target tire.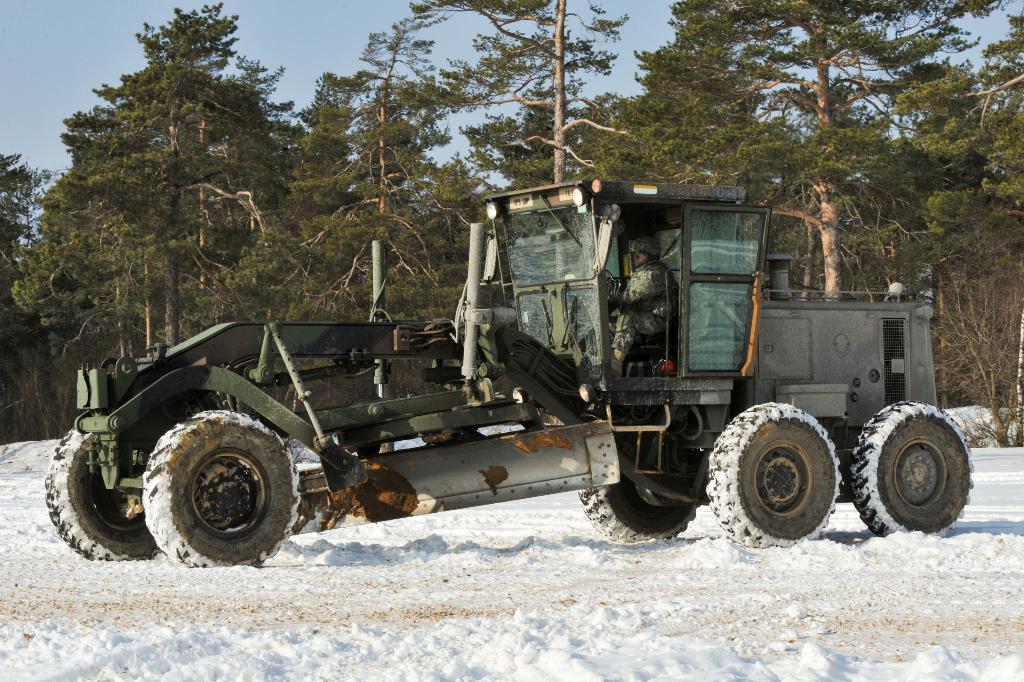
Target region: [left=582, top=419, right=714, bottom=546].
